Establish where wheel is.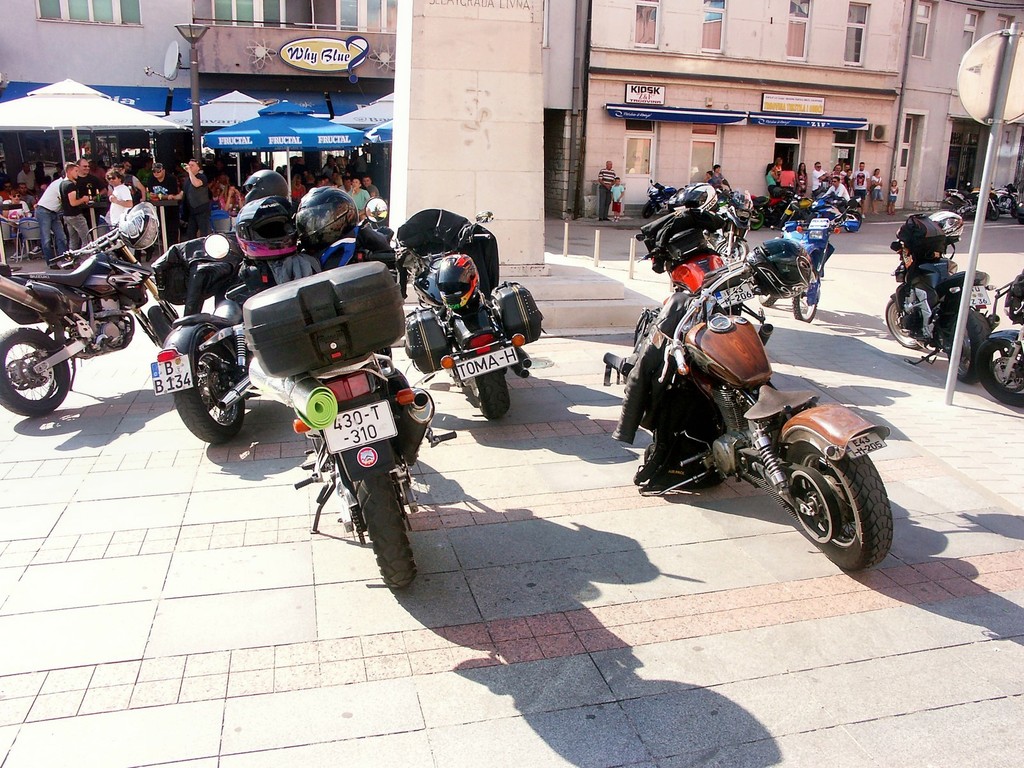
Established at (x1=952, y1=204, x2=961, y2=218).
